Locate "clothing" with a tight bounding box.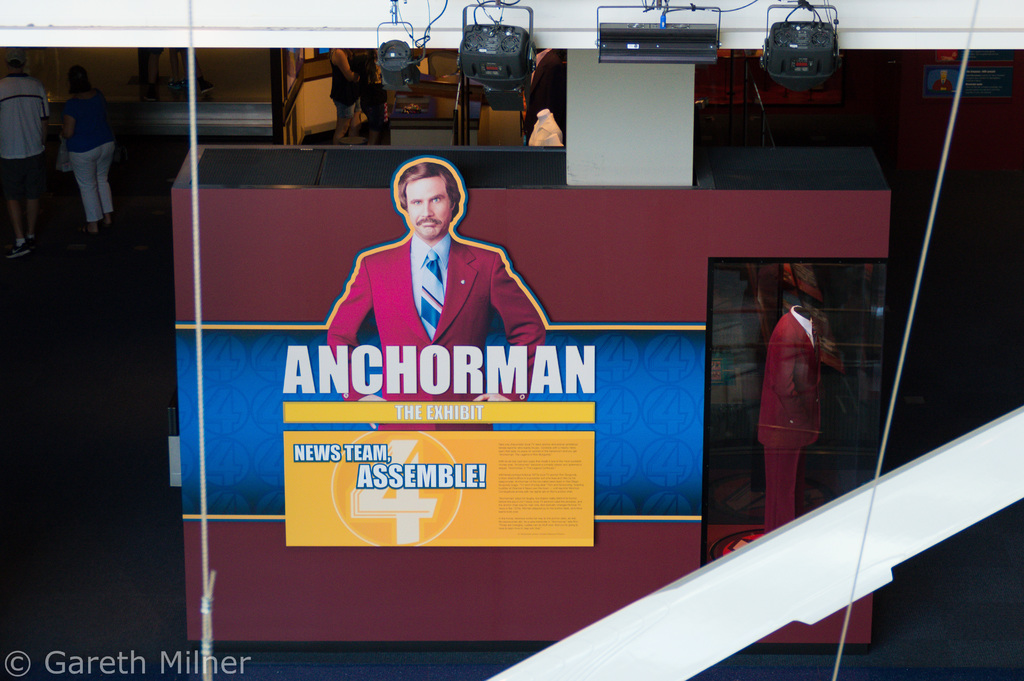
detection(524, 114, 563, 147).
